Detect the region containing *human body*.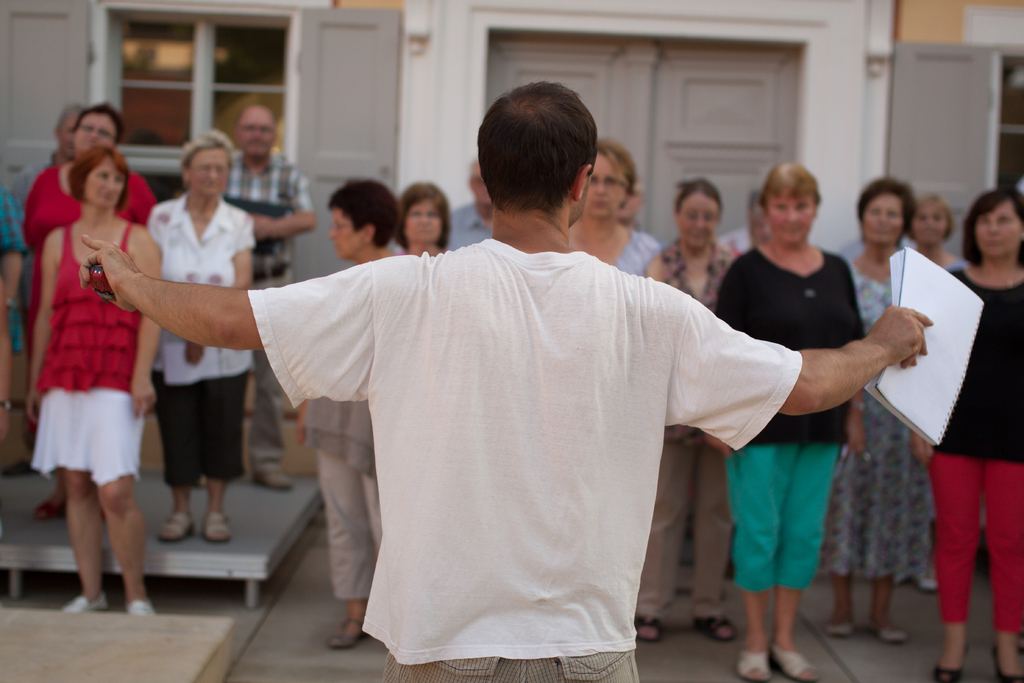
[left=151, top=126, right=256, bottom=543].
